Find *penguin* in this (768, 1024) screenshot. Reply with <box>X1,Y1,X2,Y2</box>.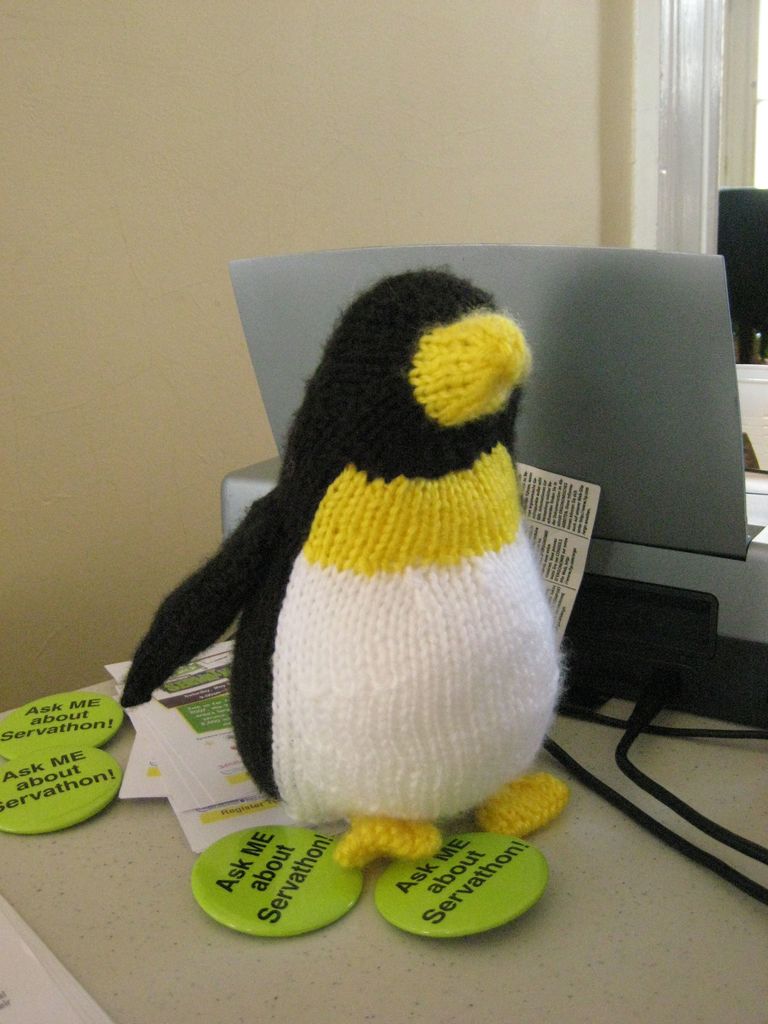
<box>134,252,568,873</box>.
